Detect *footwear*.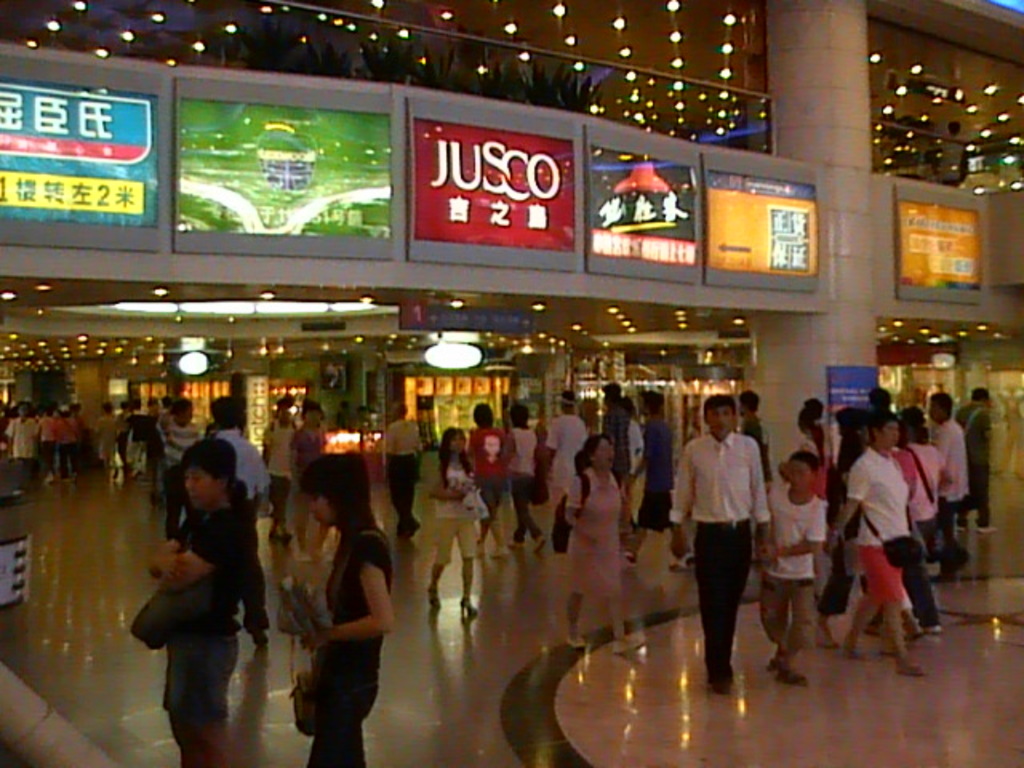
Detected at (613,634,646,659).
